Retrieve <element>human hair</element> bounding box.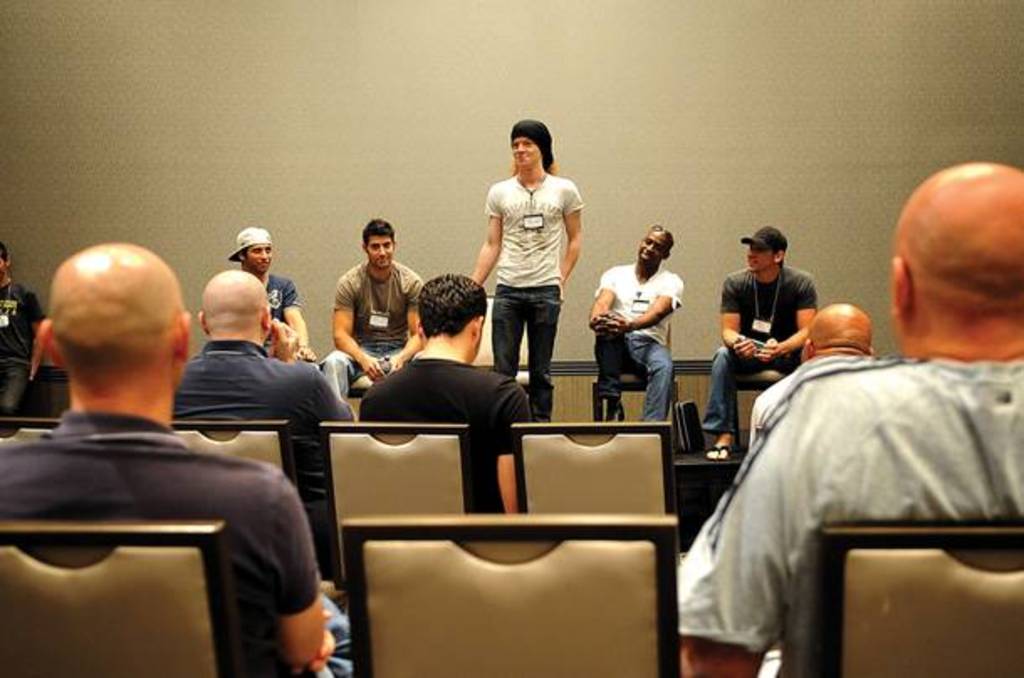
Bounding box: Rect(418, 270, 485, 354).
